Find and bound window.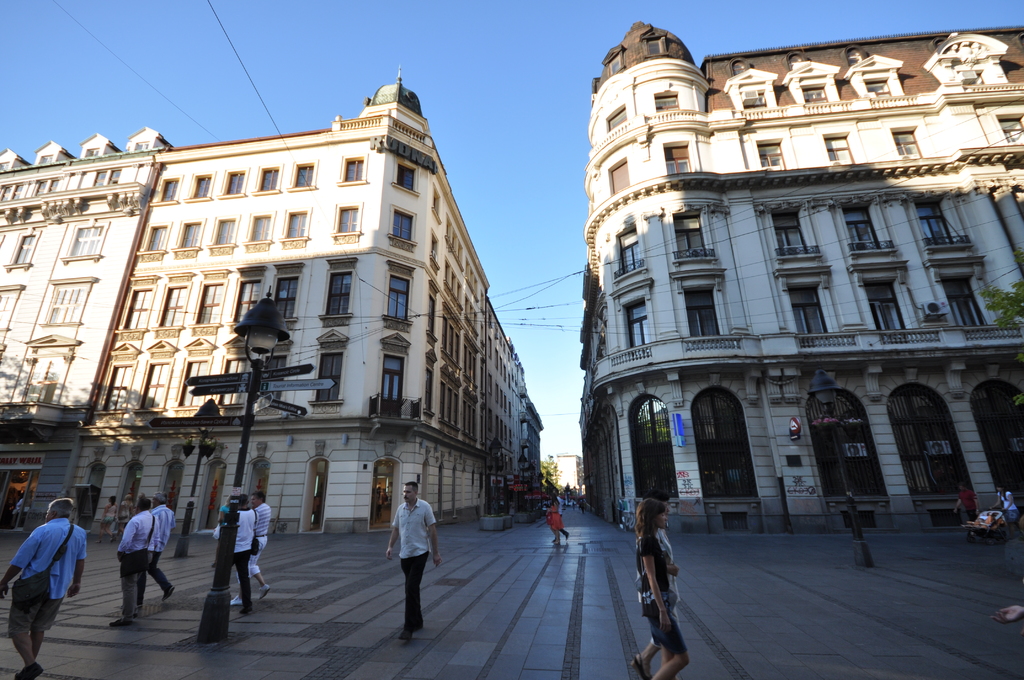
Bound: (891, 130, 920, 160).
